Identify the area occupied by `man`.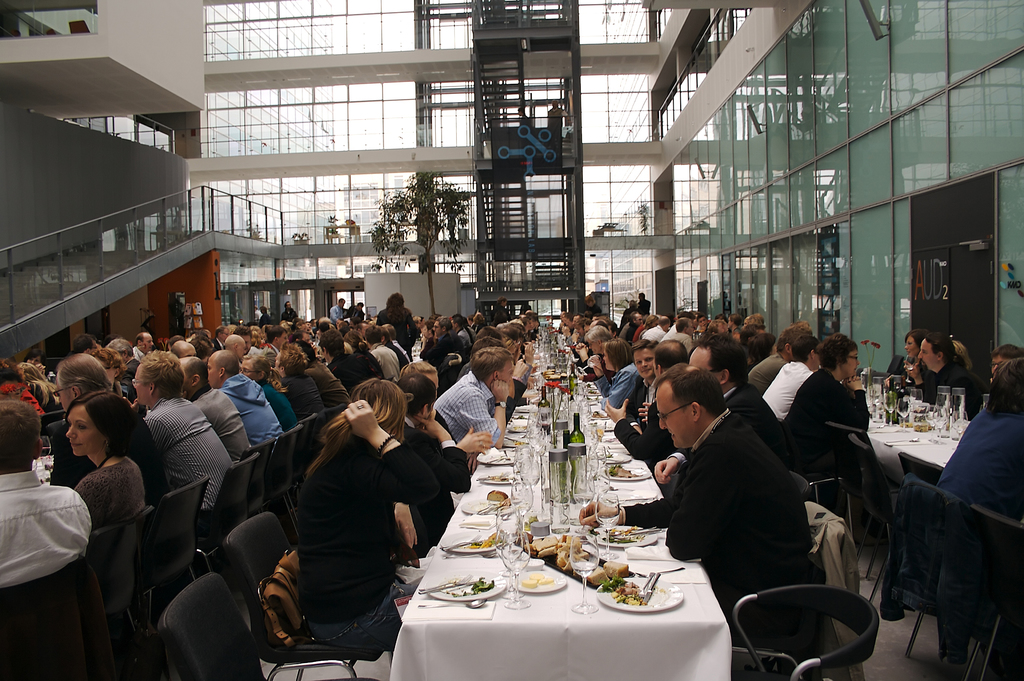
Area: box(427, 346, 518, 460).
